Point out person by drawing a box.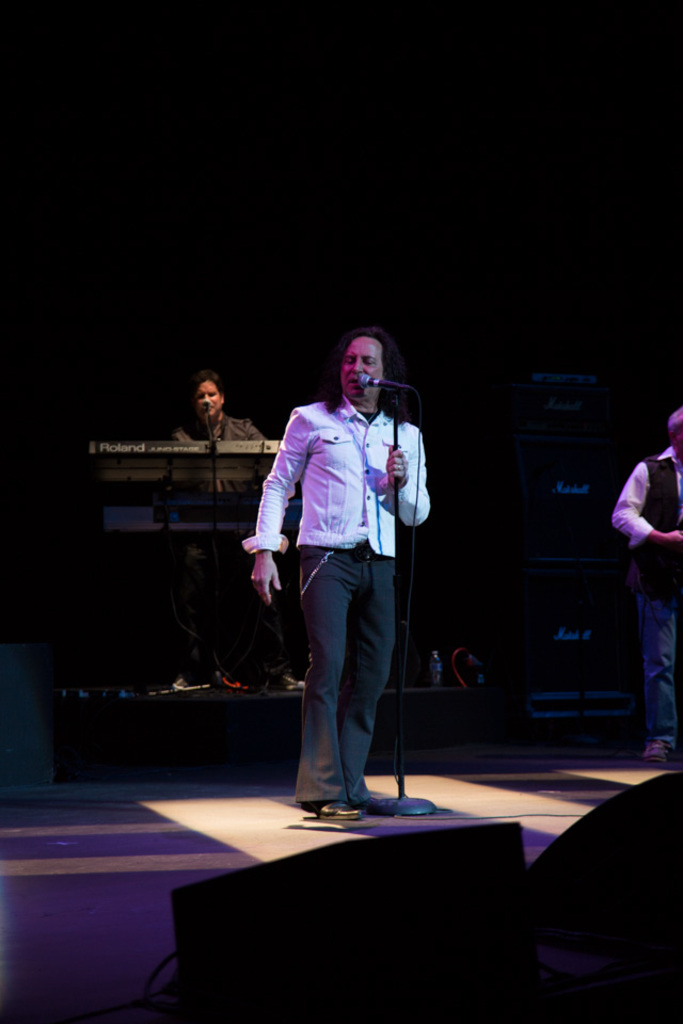
(x1=171, y1=359, x2=272, y2=491).
